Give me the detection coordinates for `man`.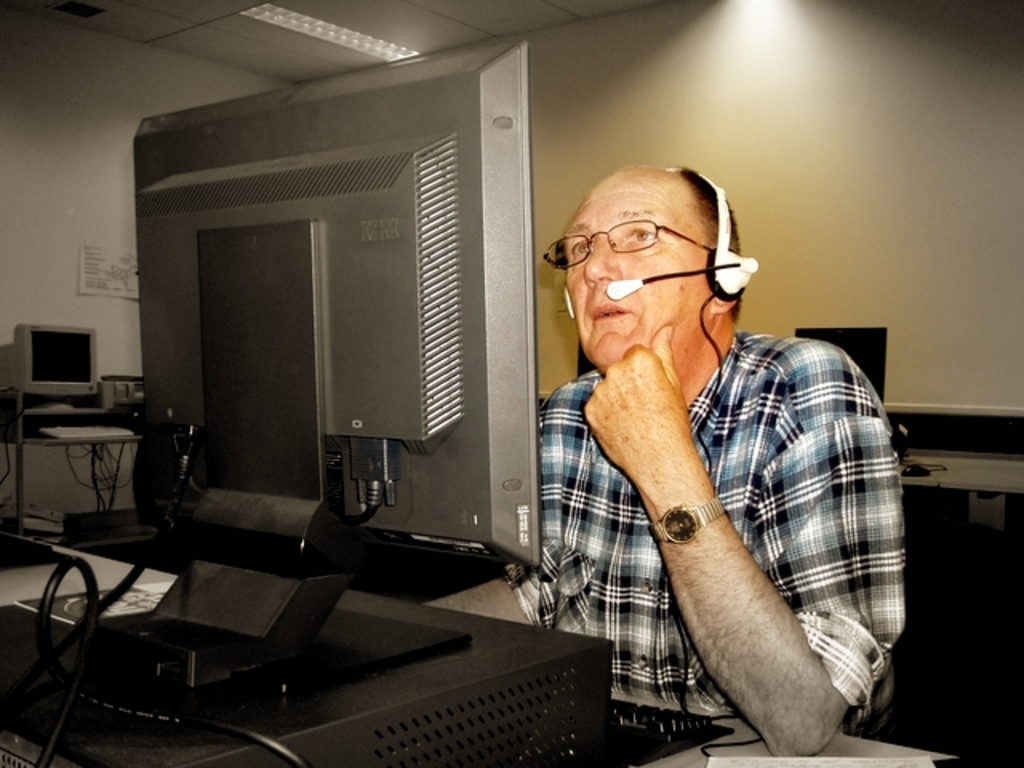
{"x1": 494, "y1": 126, "x2": 917, "y2": 749}.
